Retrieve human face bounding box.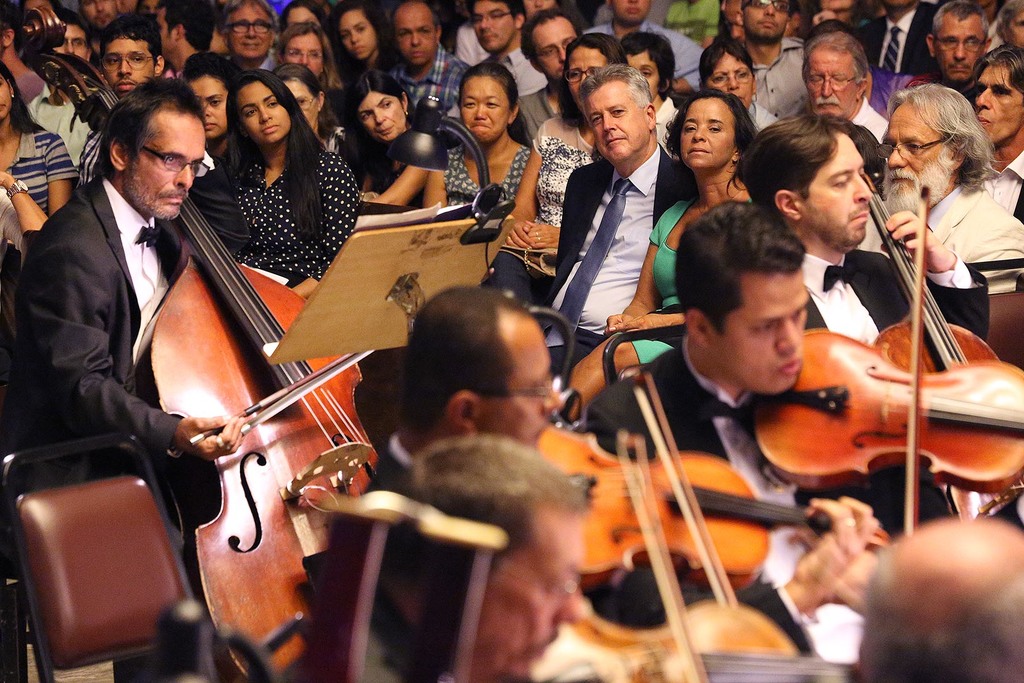
Bounding box: locate(340, 9, 376, 62).
